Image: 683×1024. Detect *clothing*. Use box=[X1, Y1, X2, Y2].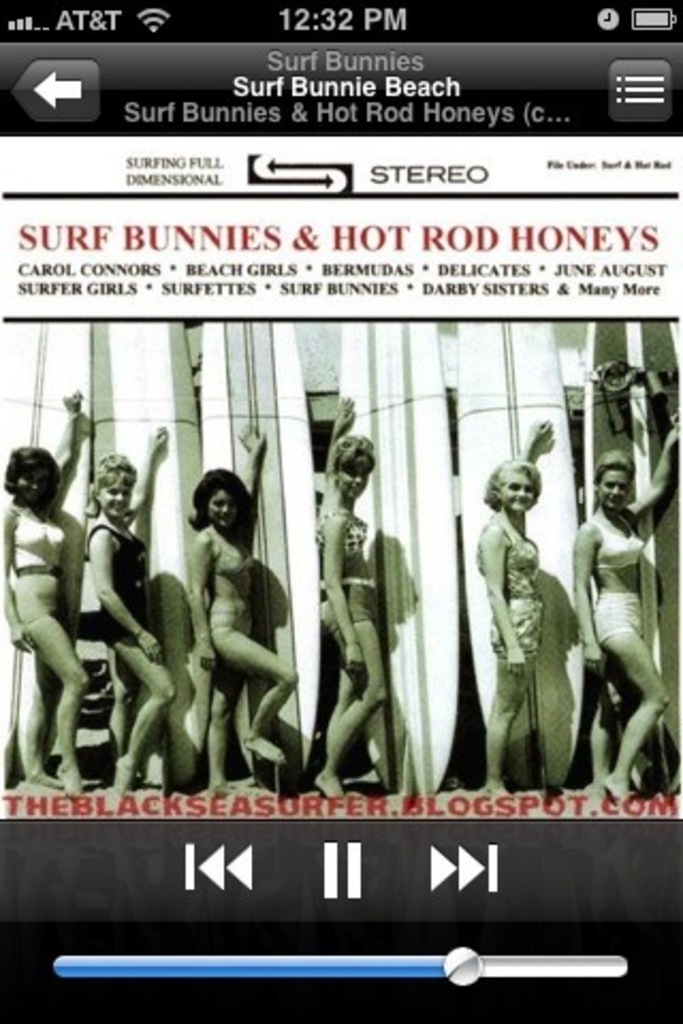
box=[307, 506, 380, 640].
